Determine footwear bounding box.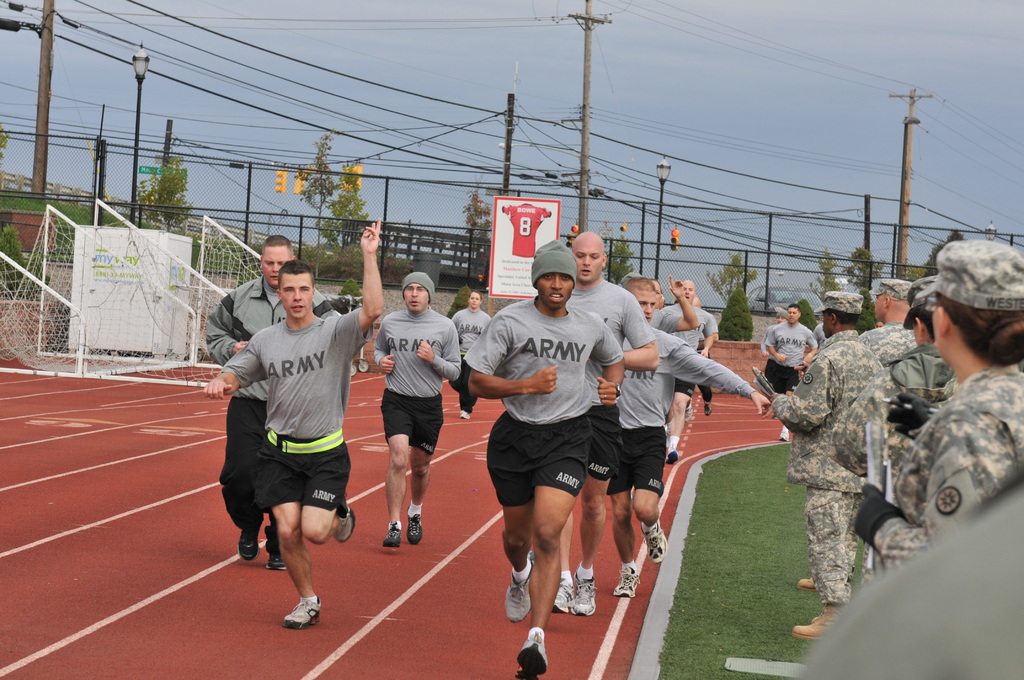
Determined: region(796, 576, 819, 591).
